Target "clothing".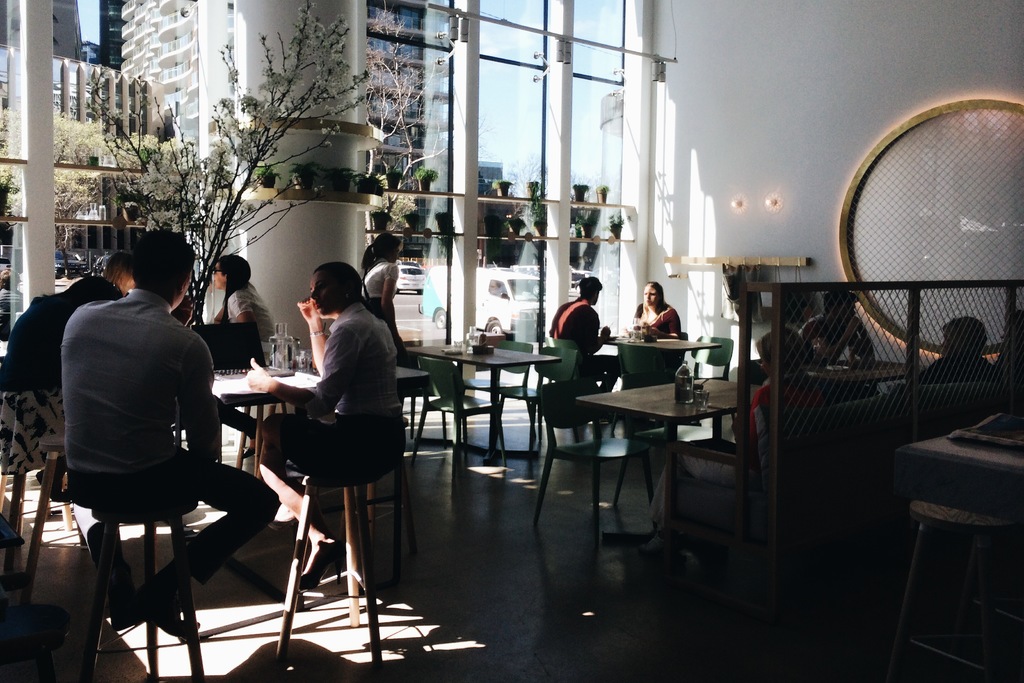
Target region: [left=796, top=315, right=871, bottom=359].
